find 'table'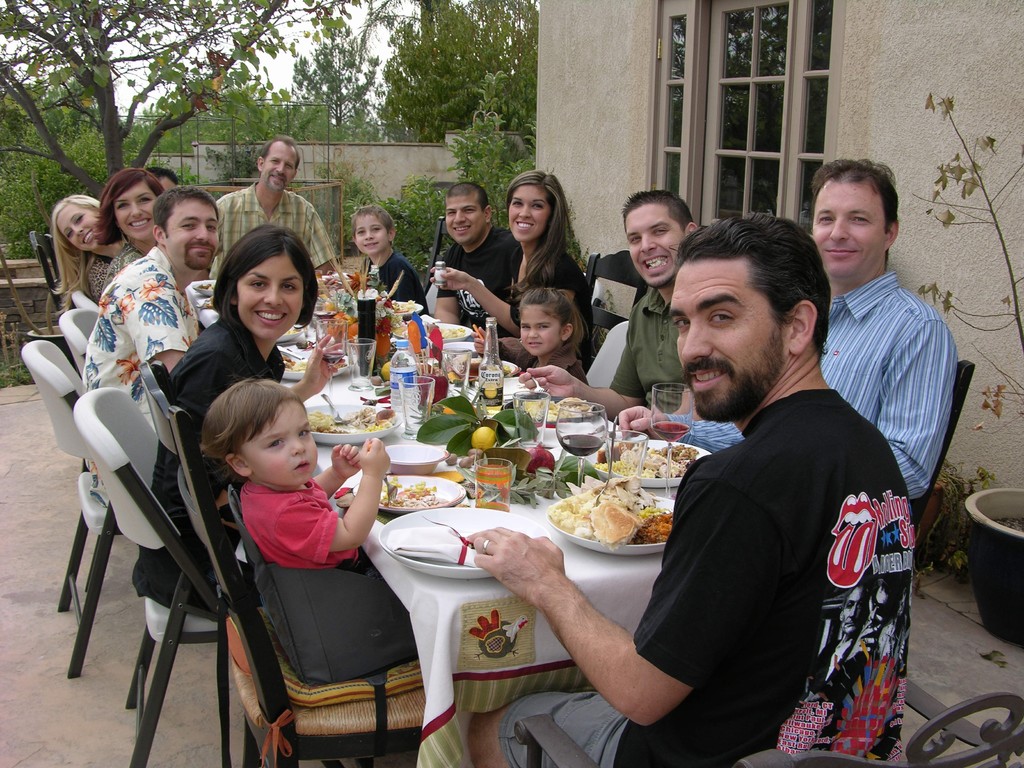
<bbox>90, 339, 827, 740</bbox>
